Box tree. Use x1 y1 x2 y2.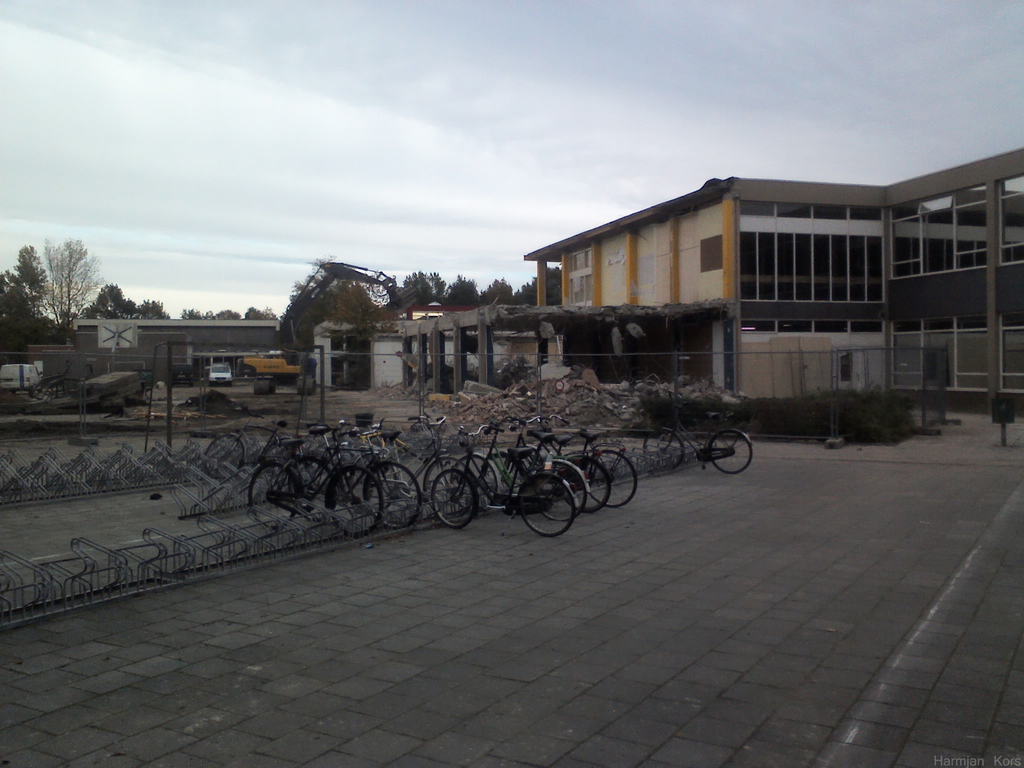
13 211 106 328.
